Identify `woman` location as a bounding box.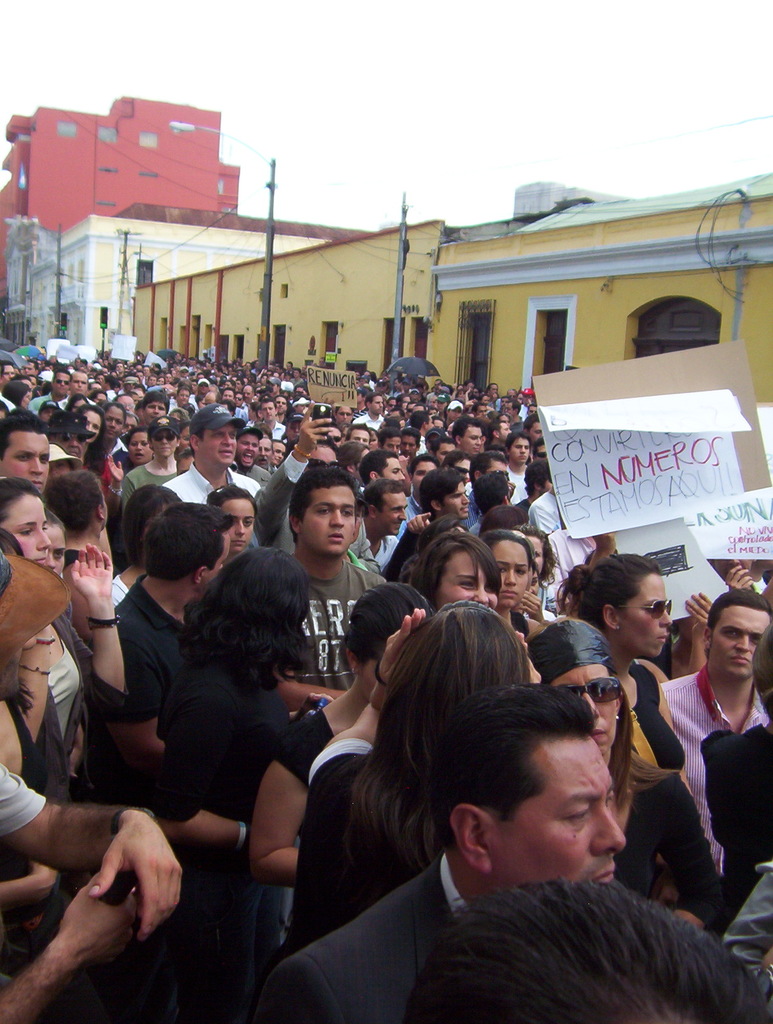
<bbox>282, 602, 530, 952</bbox>.
